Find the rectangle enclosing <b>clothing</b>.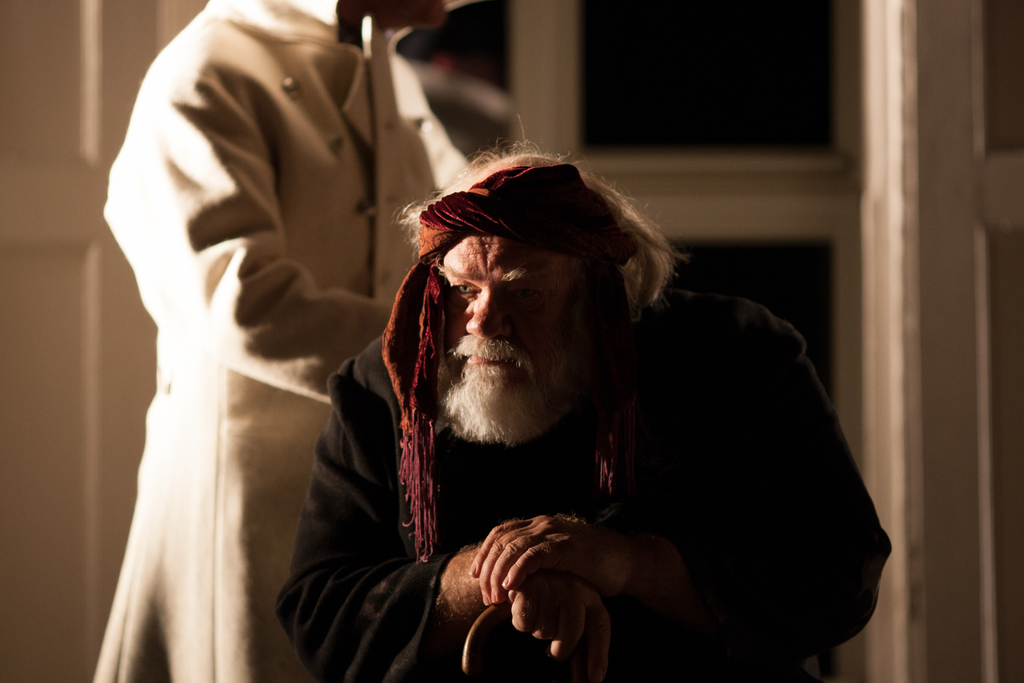
301 250 846 682.
